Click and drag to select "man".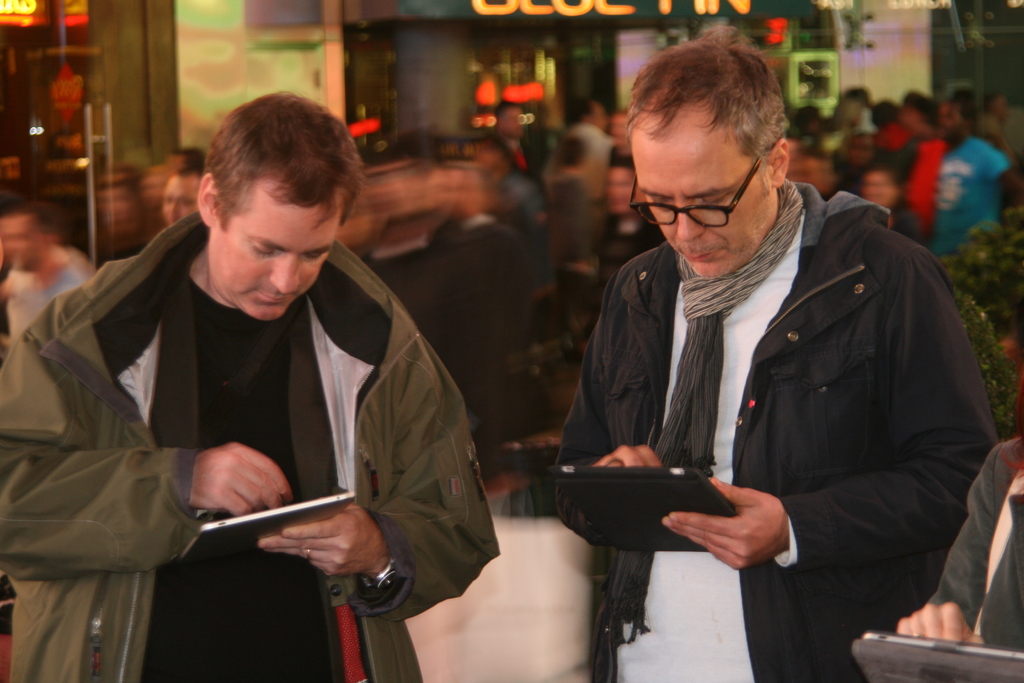
Selection: detection(939, 95, 1021, 257).
